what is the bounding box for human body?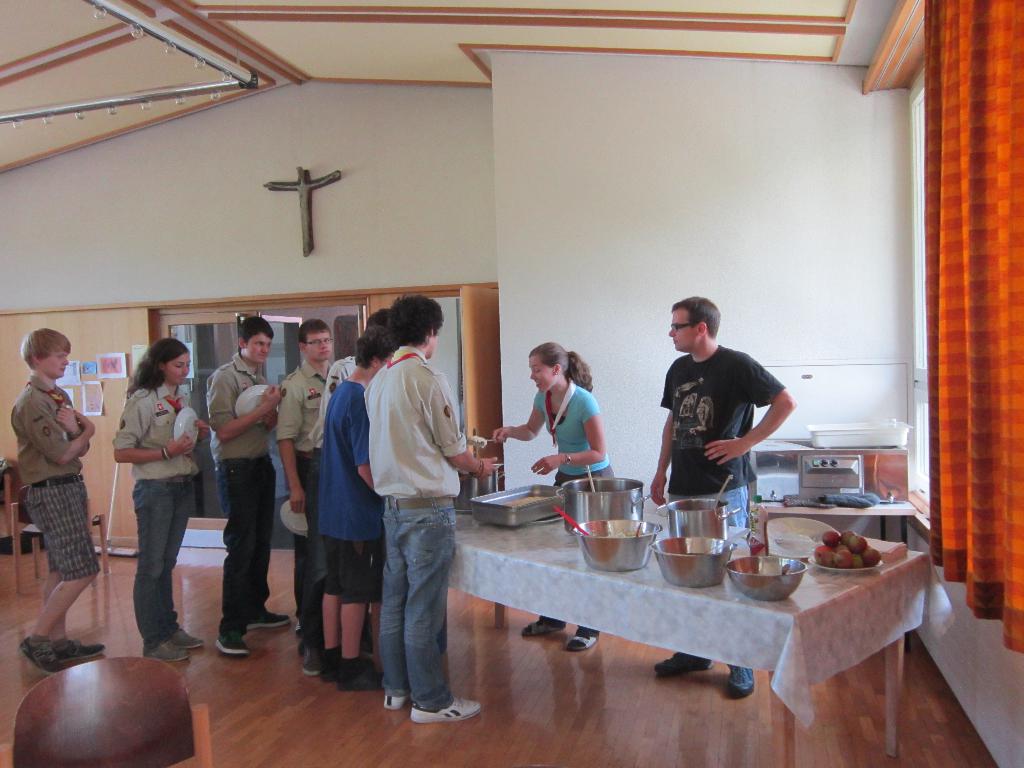
(116,381,205,667).
